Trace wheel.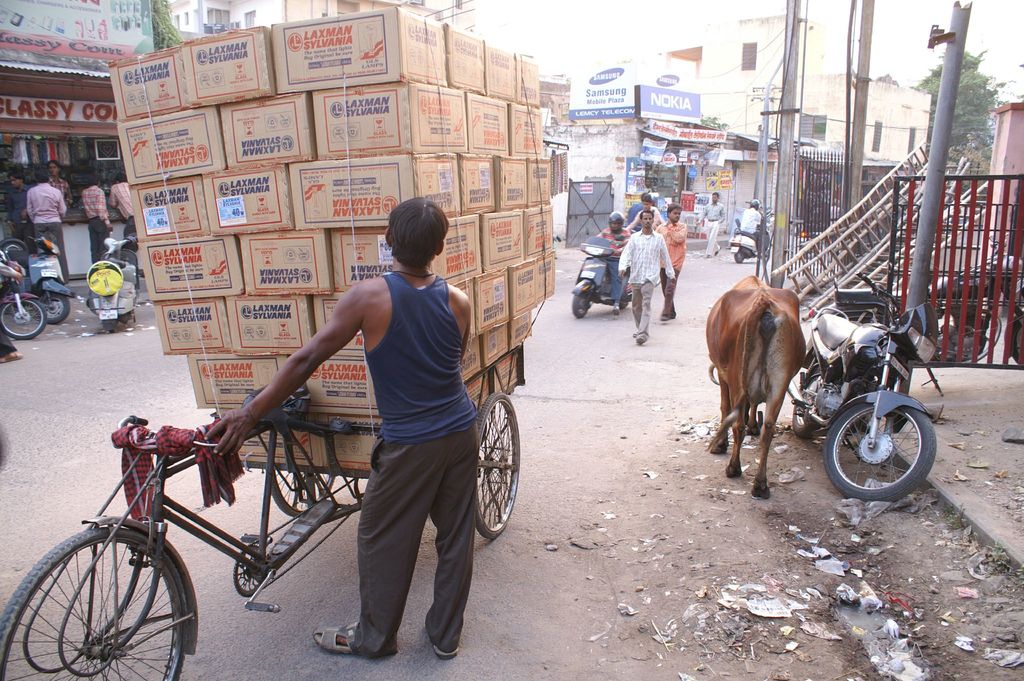
Traced to locate(85, 262, 122, 297).
